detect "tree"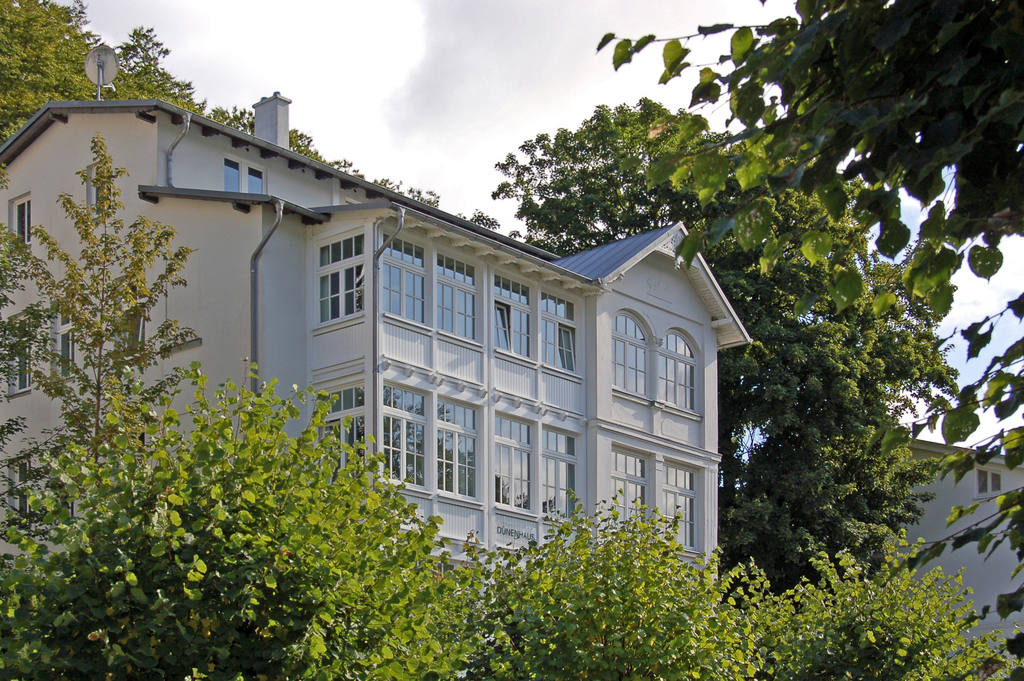
detection(0, 340, 495, 680)
